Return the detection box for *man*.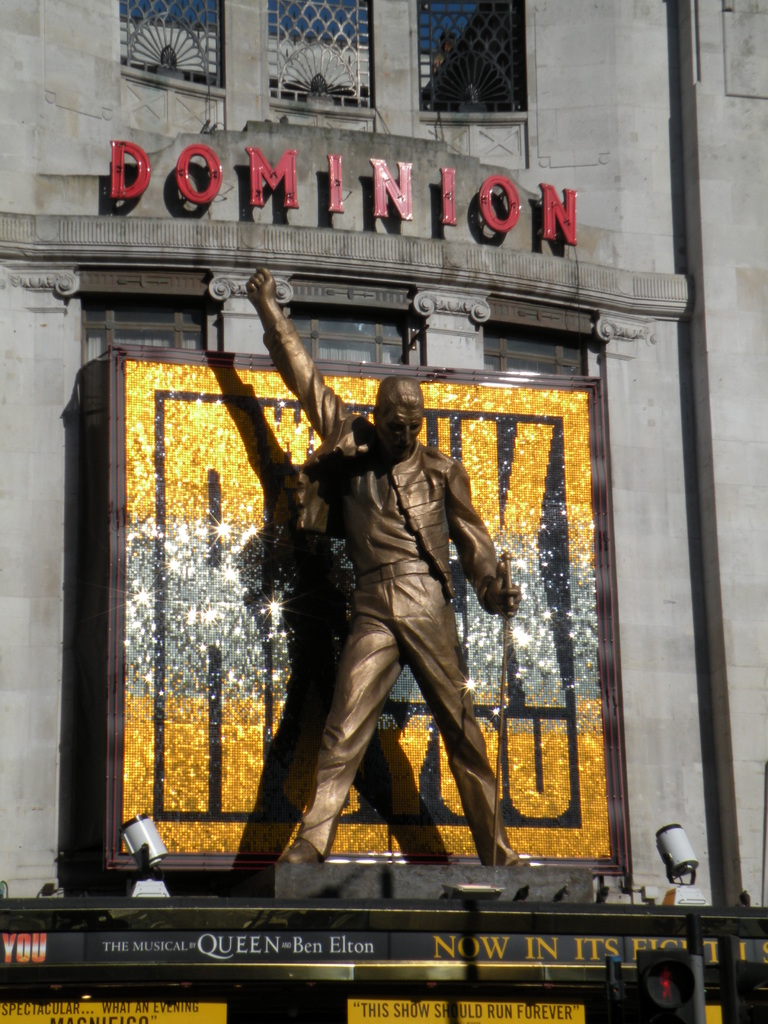
[x1=255, y1=261, x2=536, y2=876].
